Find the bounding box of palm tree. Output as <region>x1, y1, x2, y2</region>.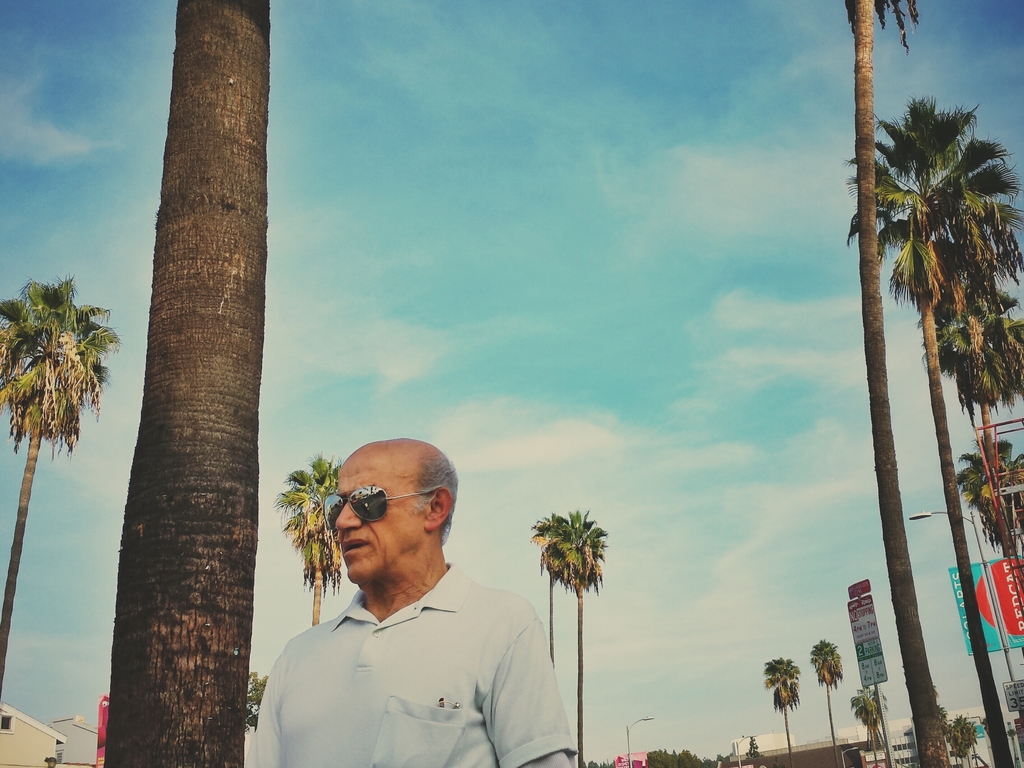
<region>548, 504, 604, 767</region>.
